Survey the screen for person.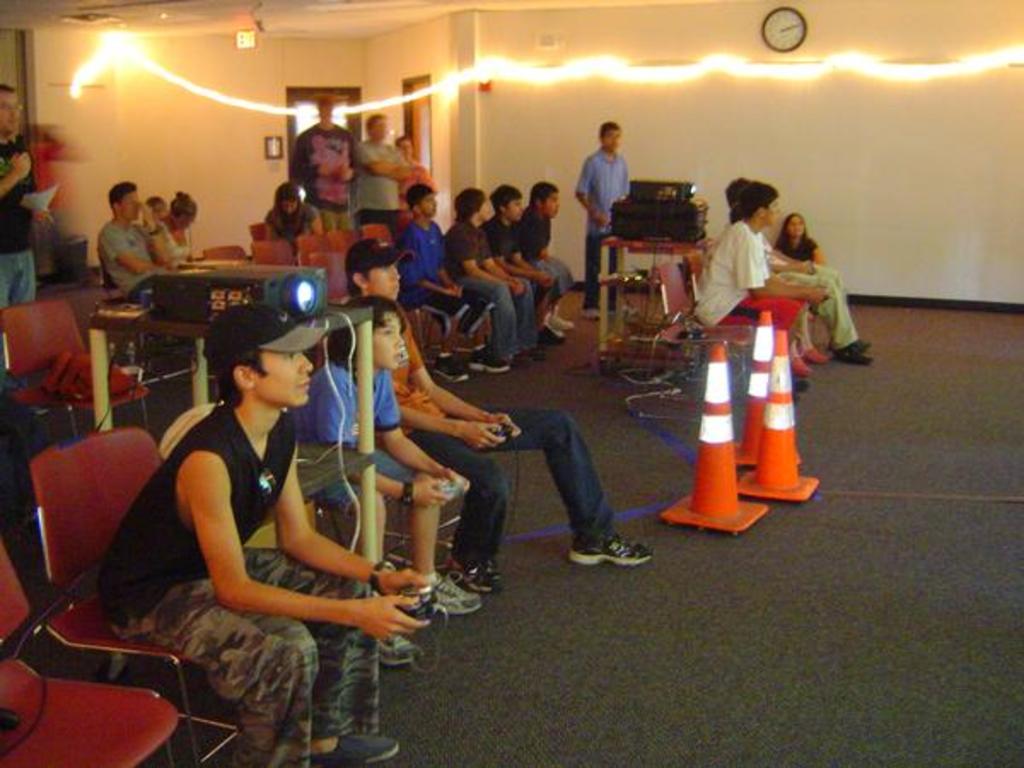
Survey found: 338 102 406 230.
